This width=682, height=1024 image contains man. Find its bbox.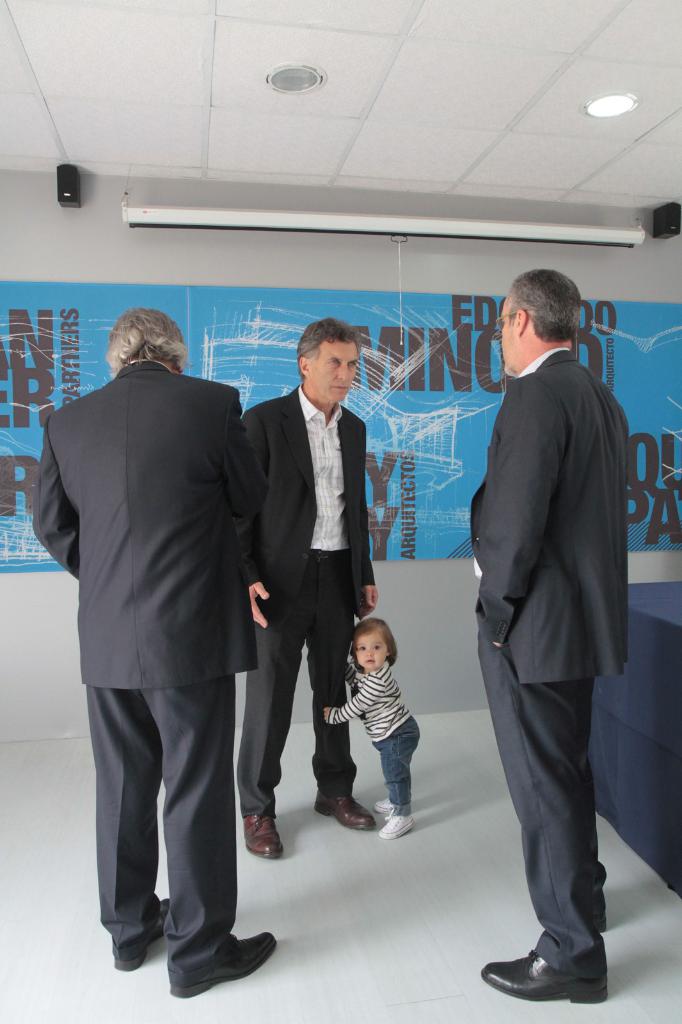
box=[235, 314, 379, 858].
